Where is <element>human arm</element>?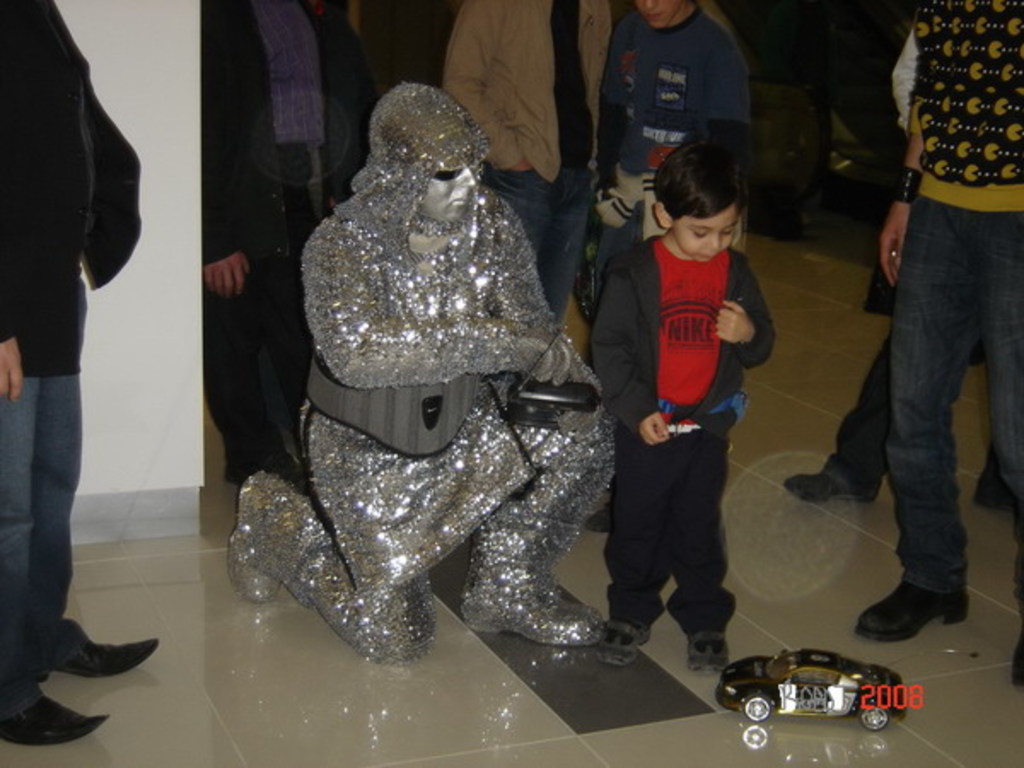
bbox=[500, 201, 614, 396].
